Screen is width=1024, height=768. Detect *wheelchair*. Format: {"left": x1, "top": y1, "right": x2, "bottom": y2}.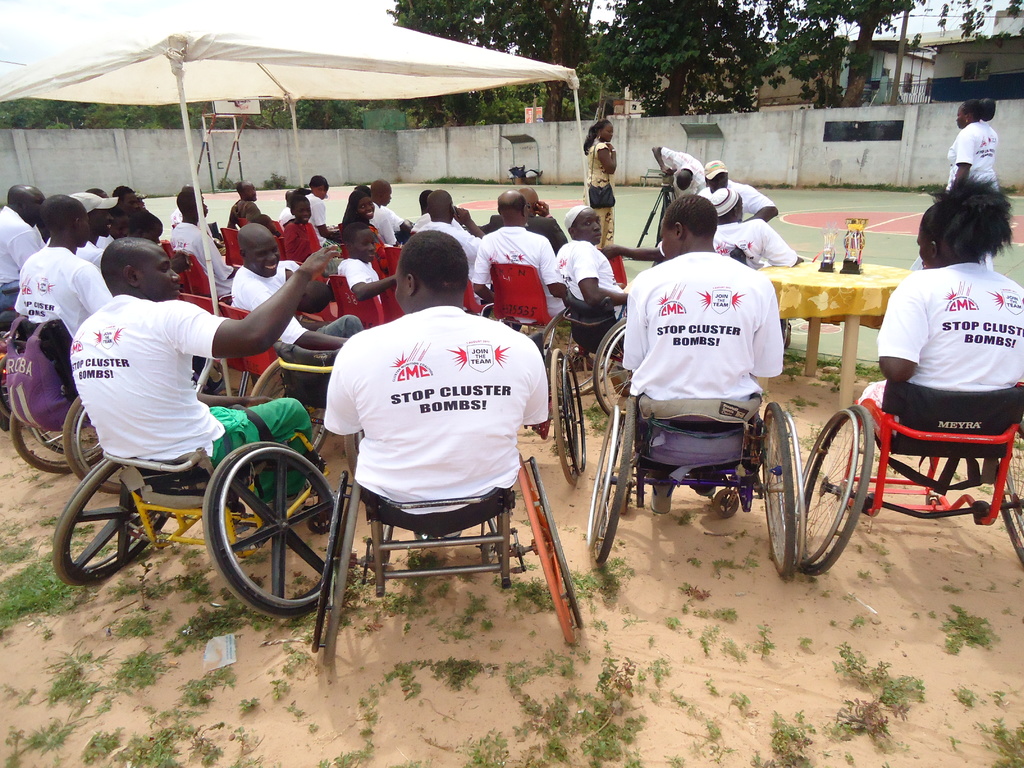
{"left": 529, "top": 331, "right": 584, "bottom": 479}.
